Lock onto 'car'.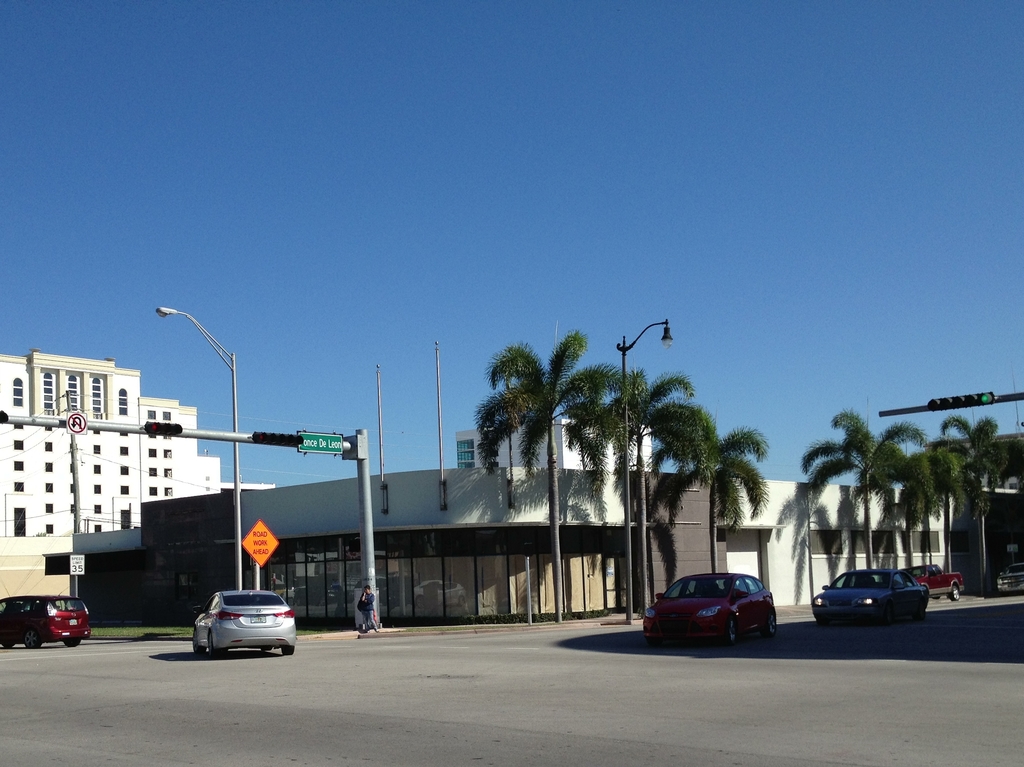
Locked: bbox(0, 595, 88, 650).
